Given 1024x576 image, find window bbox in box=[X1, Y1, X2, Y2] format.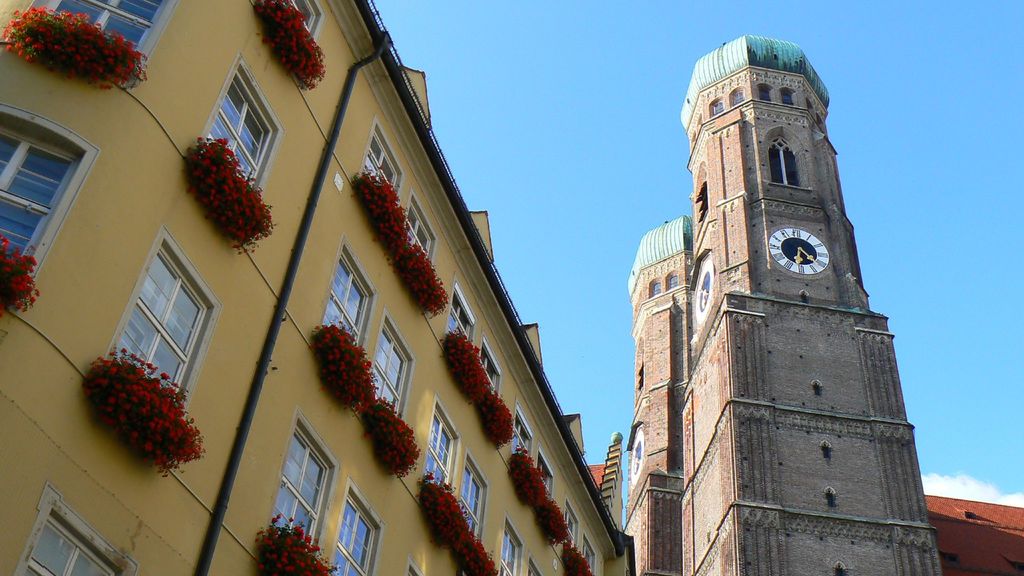
box=[269, 0, 317, 47].
